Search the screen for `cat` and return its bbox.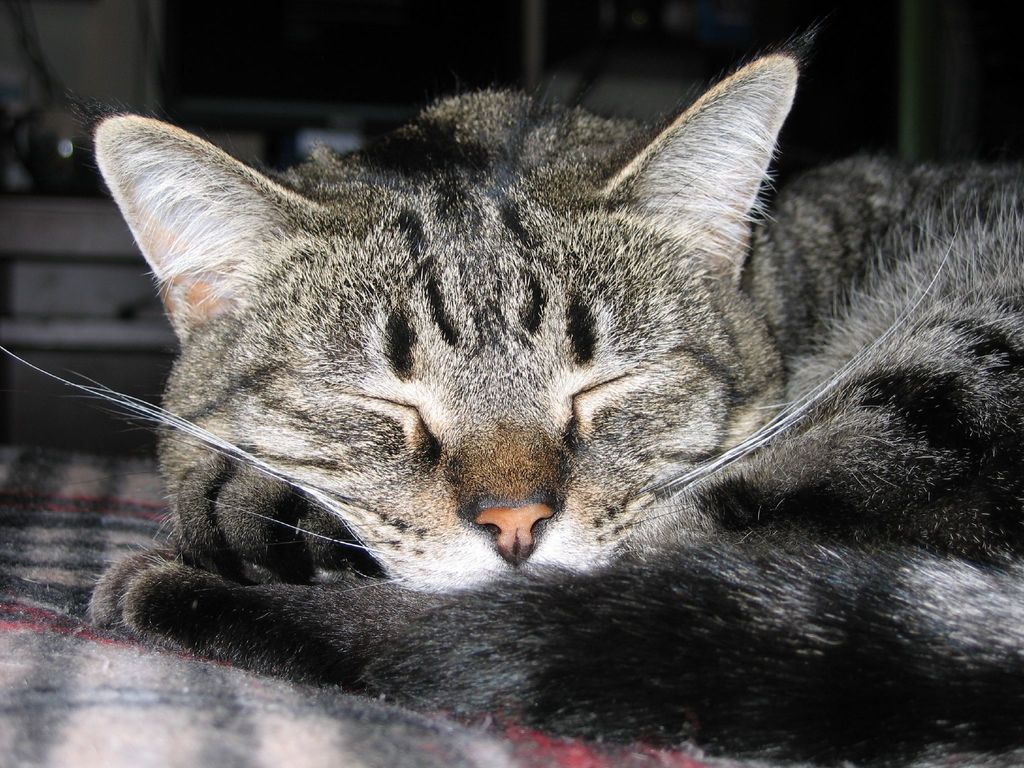
Found: (x1=0, y1=22, x2=1023, y2=767).
